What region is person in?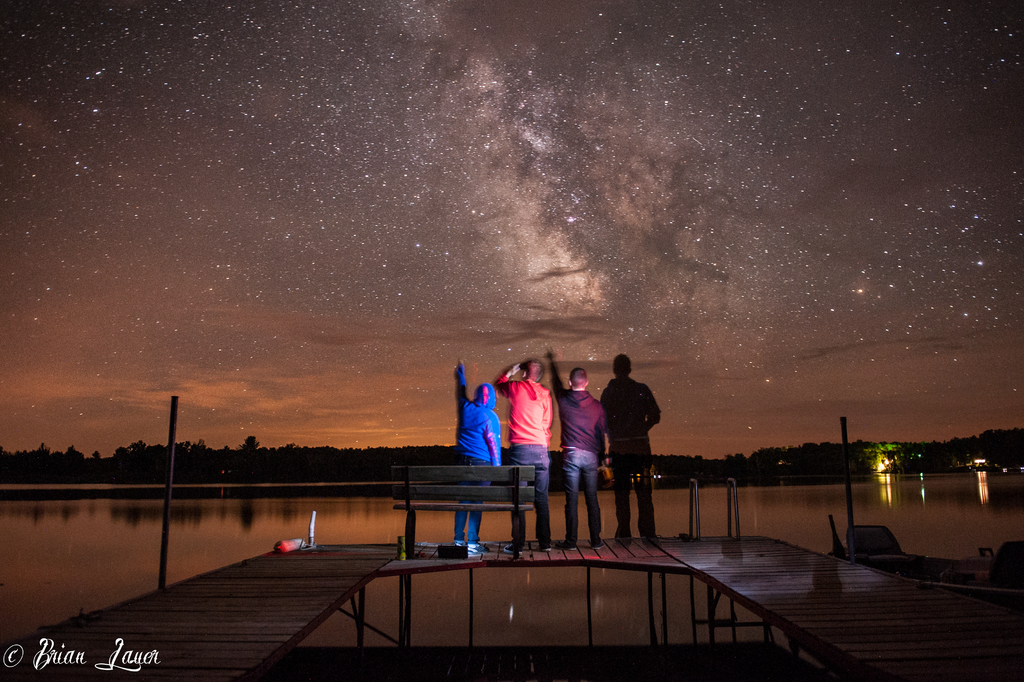
bbox=(595, 352, 666, 538).
